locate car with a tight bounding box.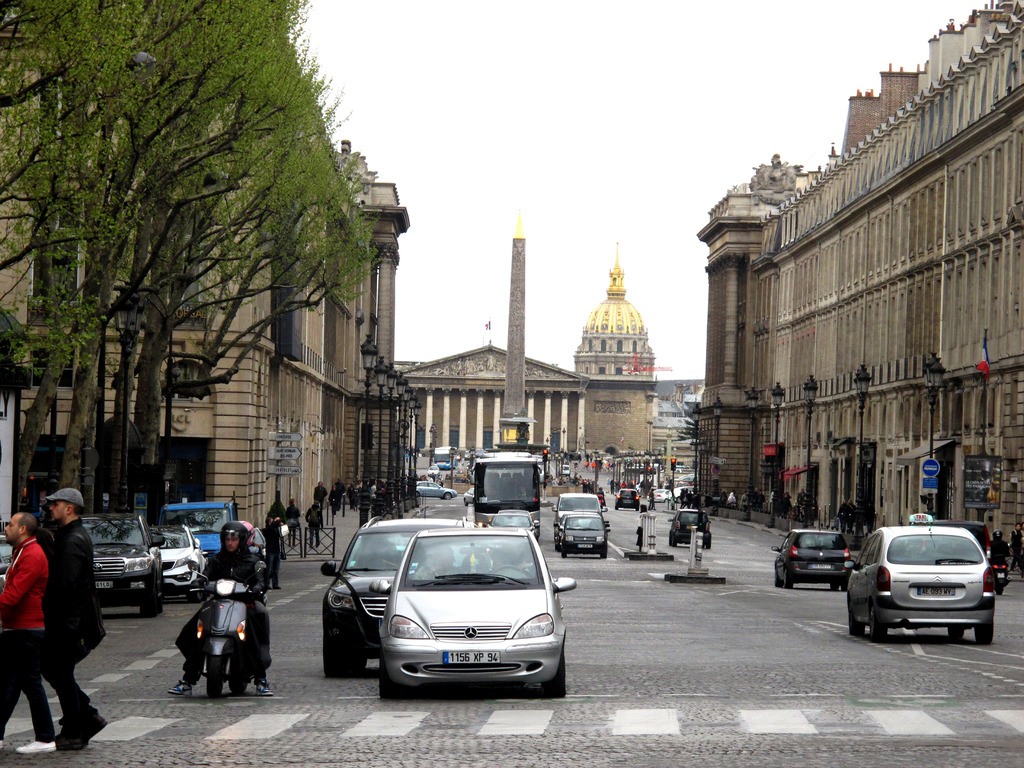
region(150, 524, 204, 586).
